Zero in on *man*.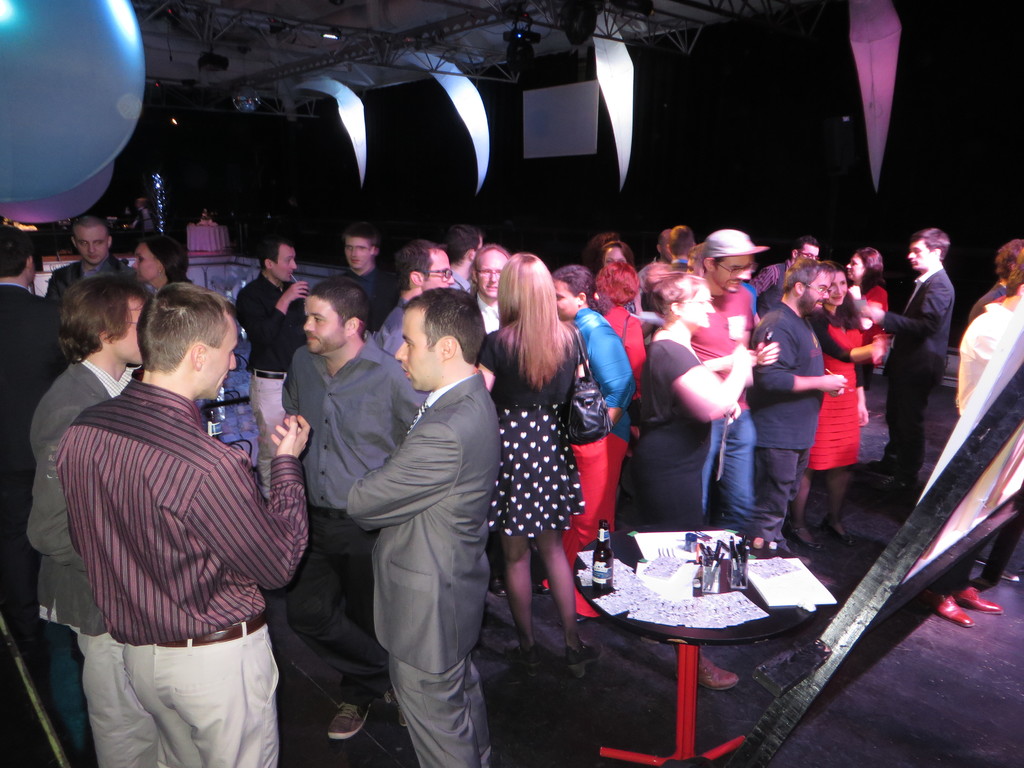
Zeroed in: x1=27, y1=273, x2=146, y2=767.
